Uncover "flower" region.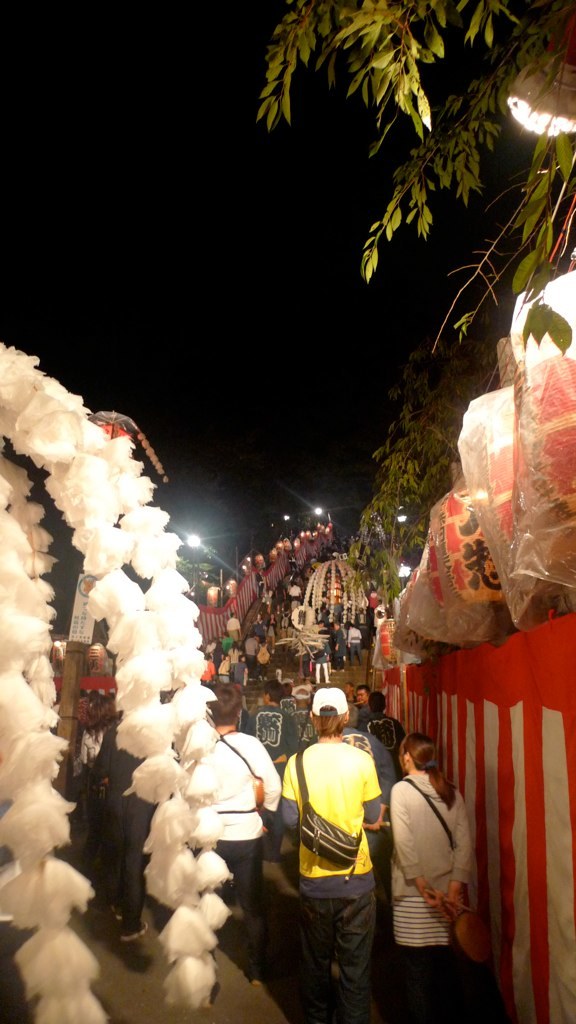
Uncovered: [left=120, top=746, right=185, bottom=814].
